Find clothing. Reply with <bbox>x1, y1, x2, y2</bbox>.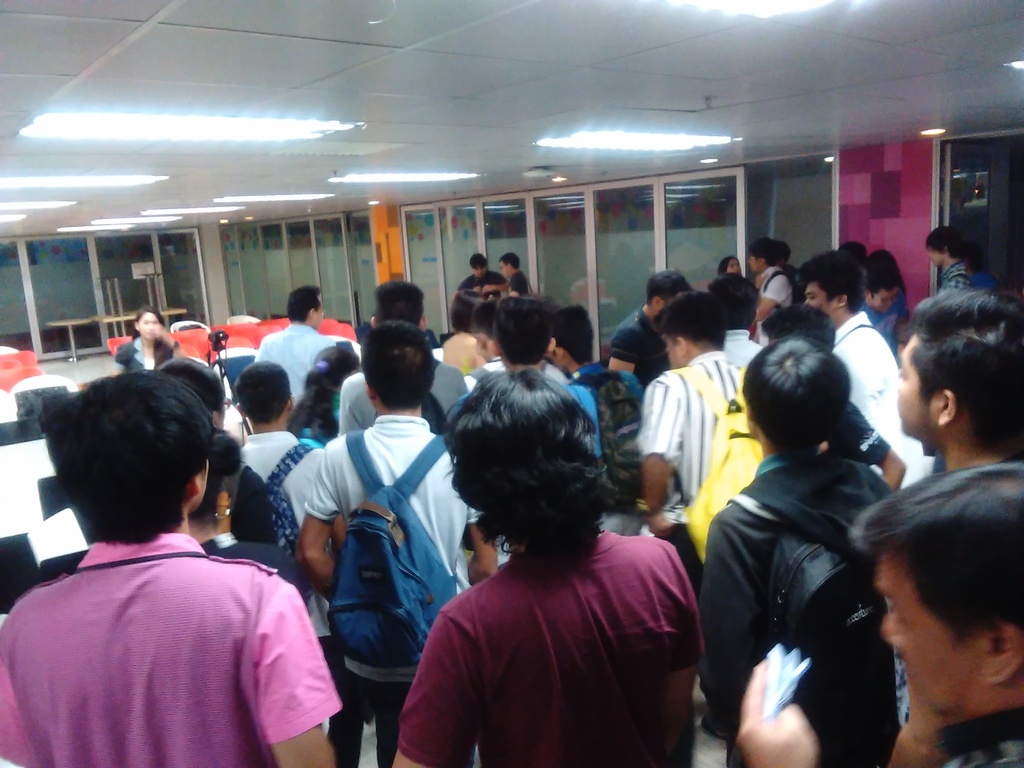
<bbox>392, 532, 706, 767</bbox>.
